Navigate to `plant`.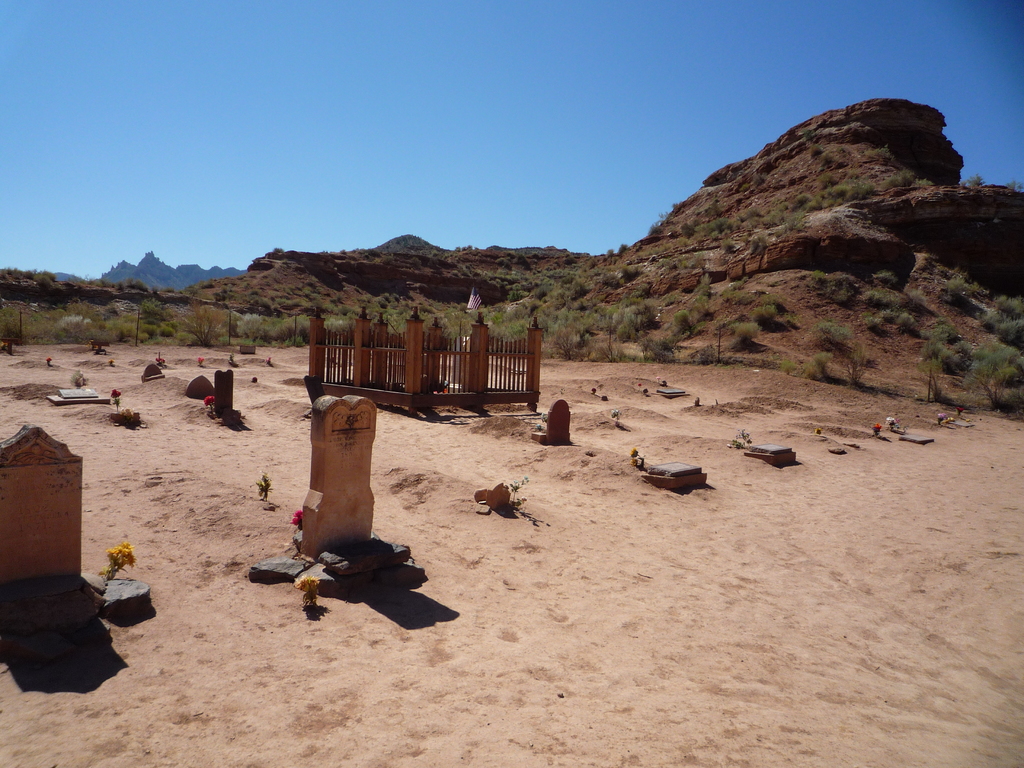
Navigation target: box=[620, 241, 628, 254].
